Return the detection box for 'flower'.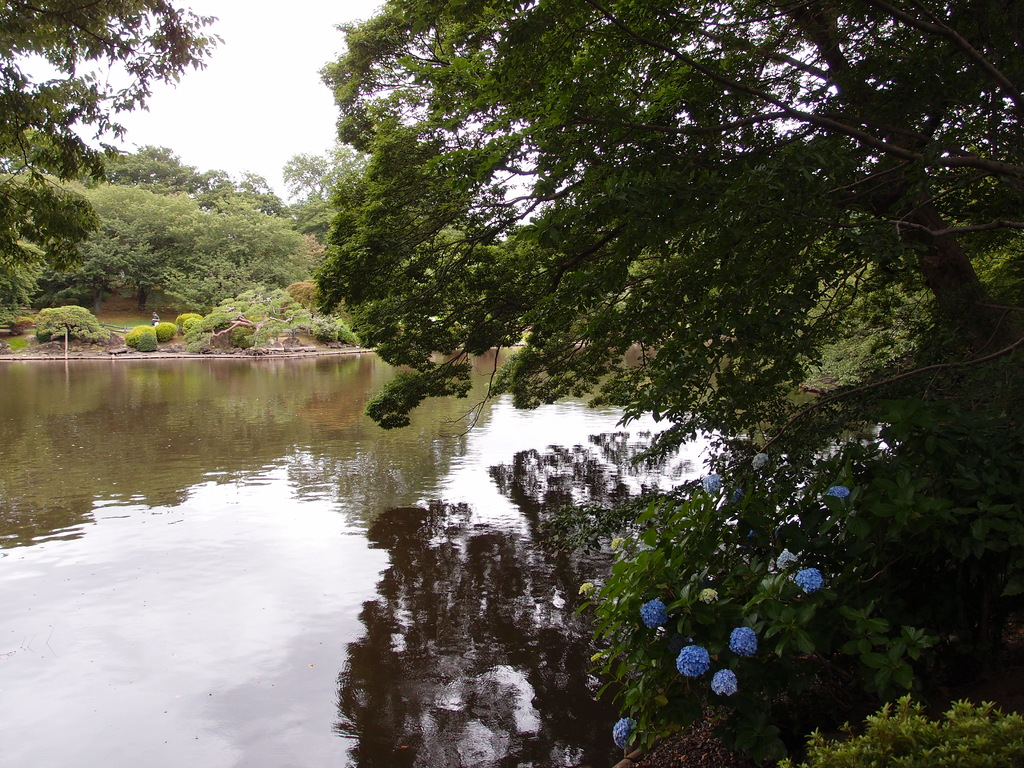
[x1=611, y1=536, x2=623, y2=548].
